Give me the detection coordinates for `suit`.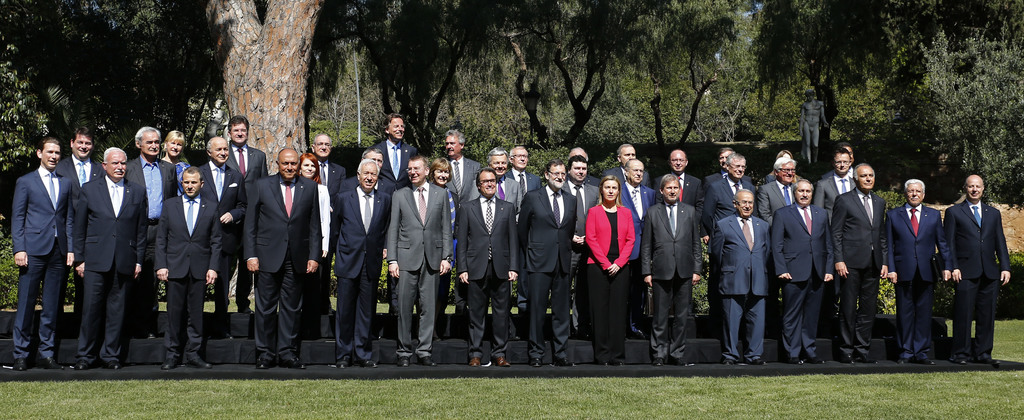
333 184 392 362.
